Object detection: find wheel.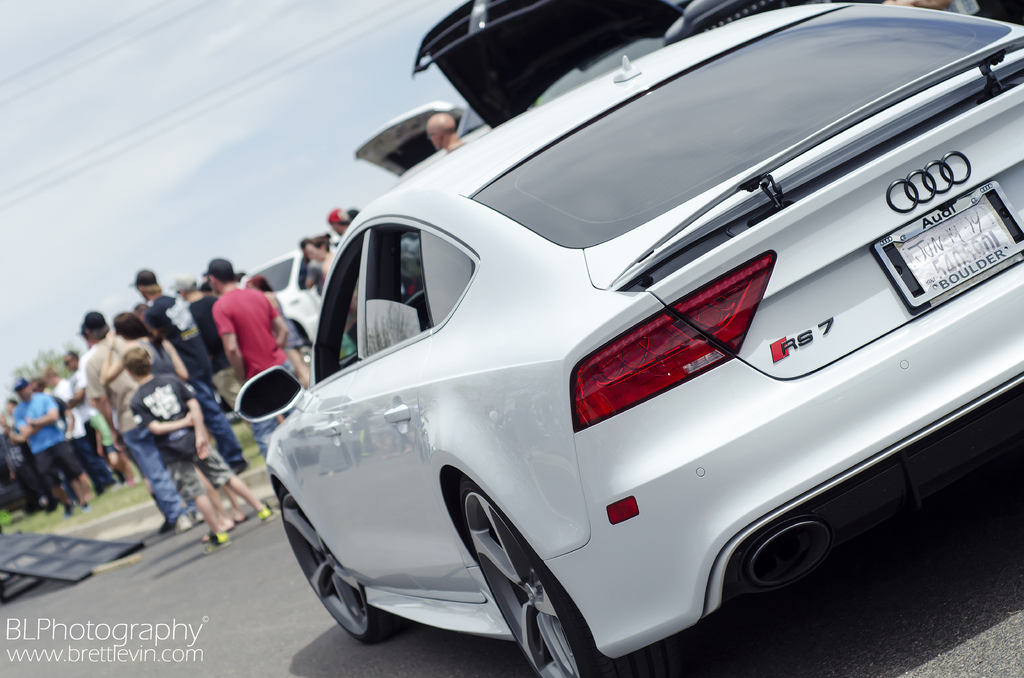
(460,479,676,677).
